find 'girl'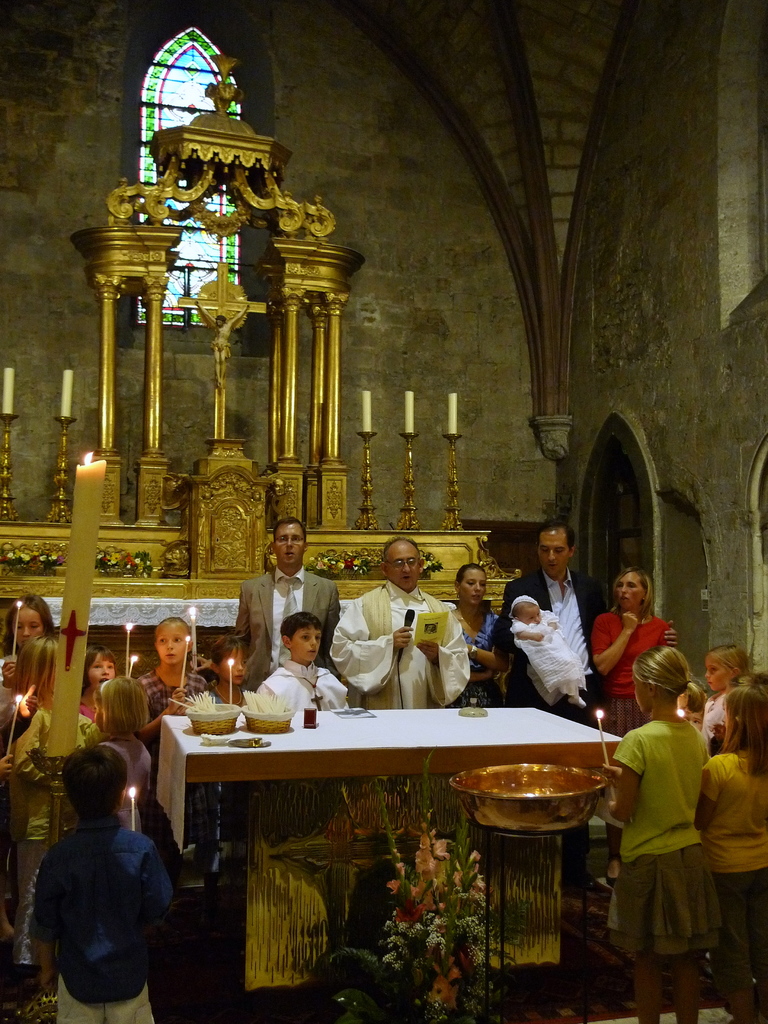
605,644,720,1023
